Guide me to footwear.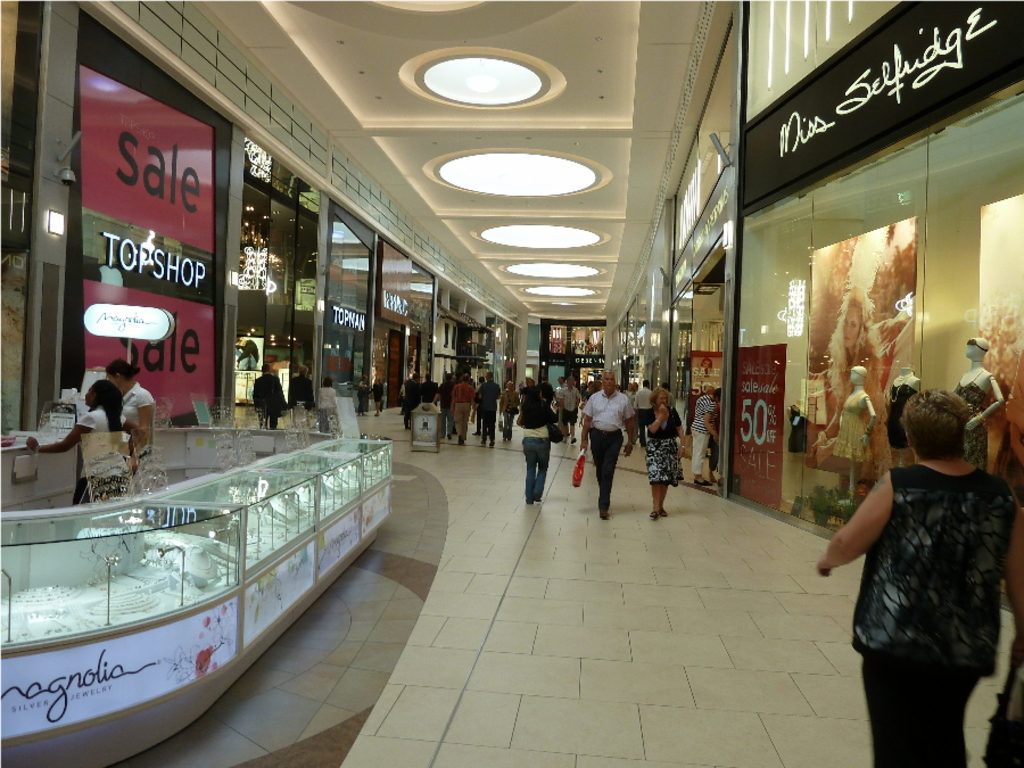
Guidance: left=531, top=497, right=542, bottom=505.
